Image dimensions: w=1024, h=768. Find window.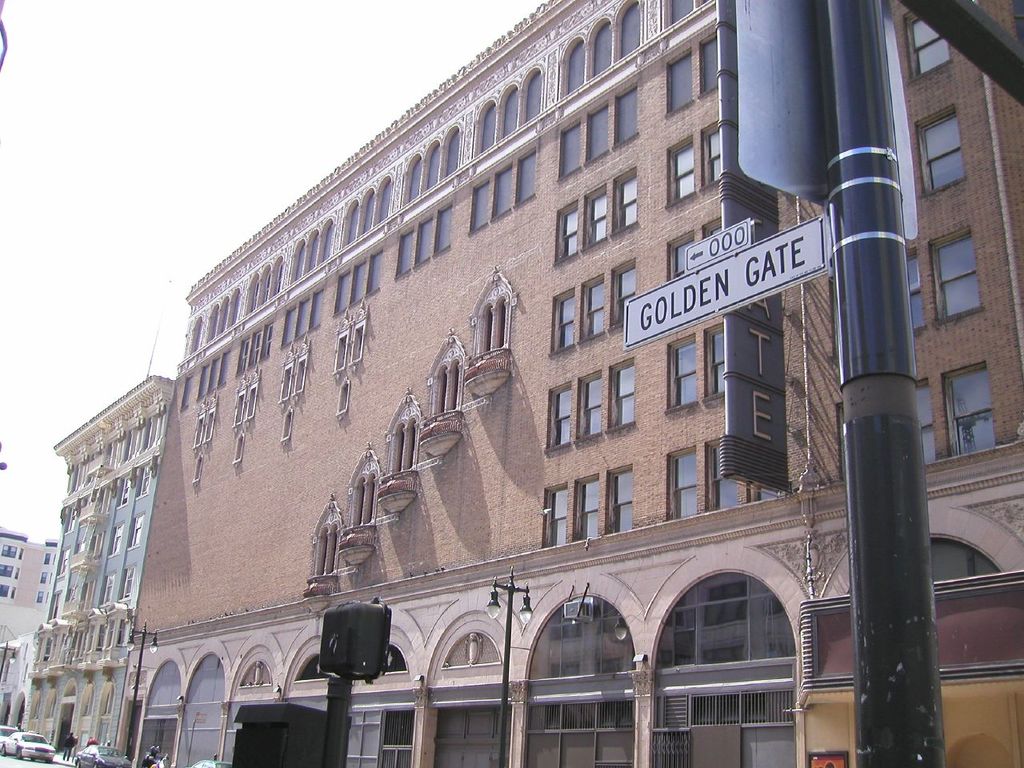
945, 360, 1010, 459.
